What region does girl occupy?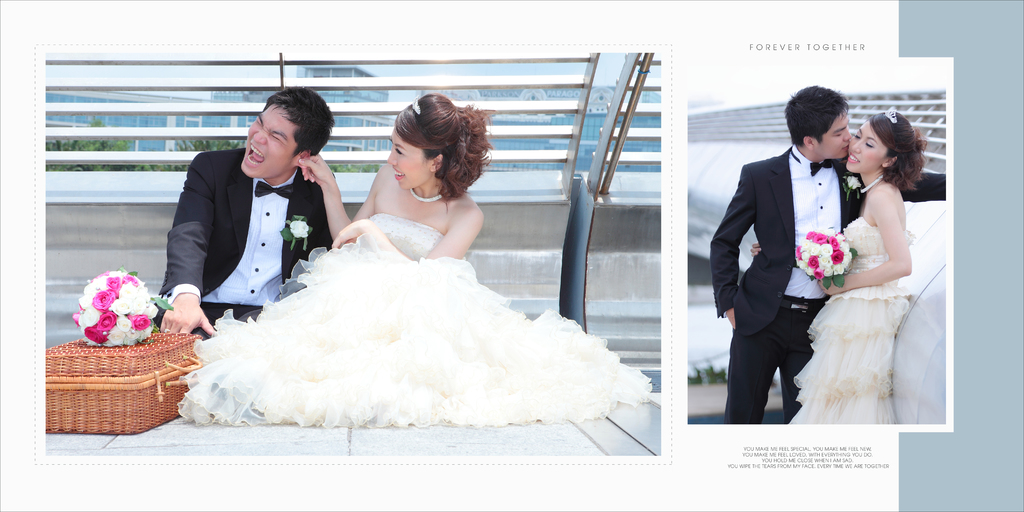
787,106,930,427.
